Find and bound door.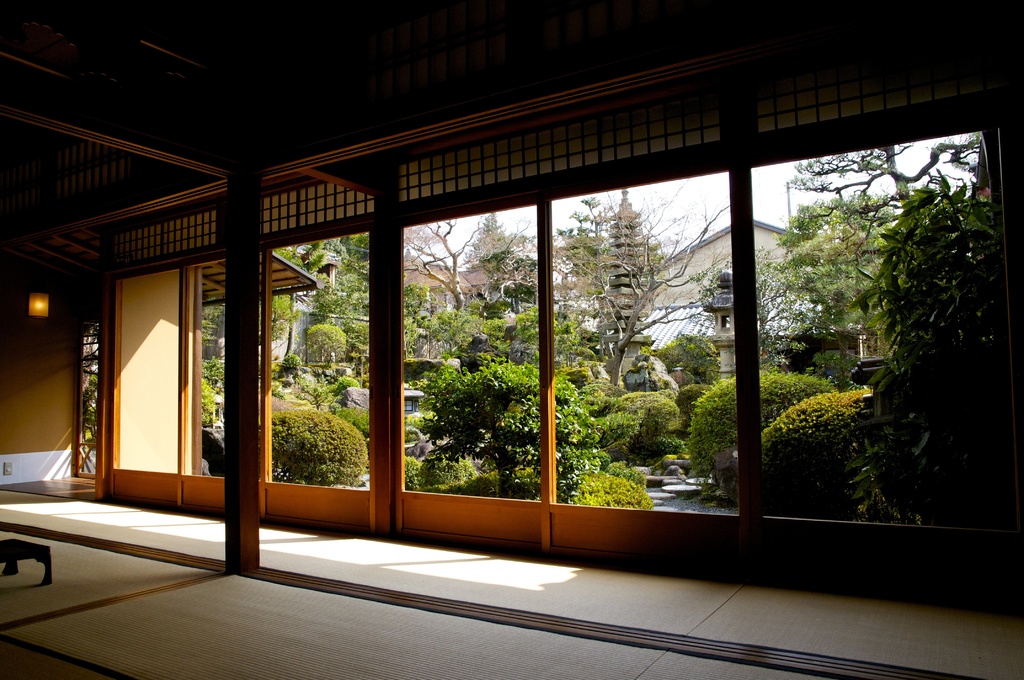
Bound: [72, 323, 99, 482].
